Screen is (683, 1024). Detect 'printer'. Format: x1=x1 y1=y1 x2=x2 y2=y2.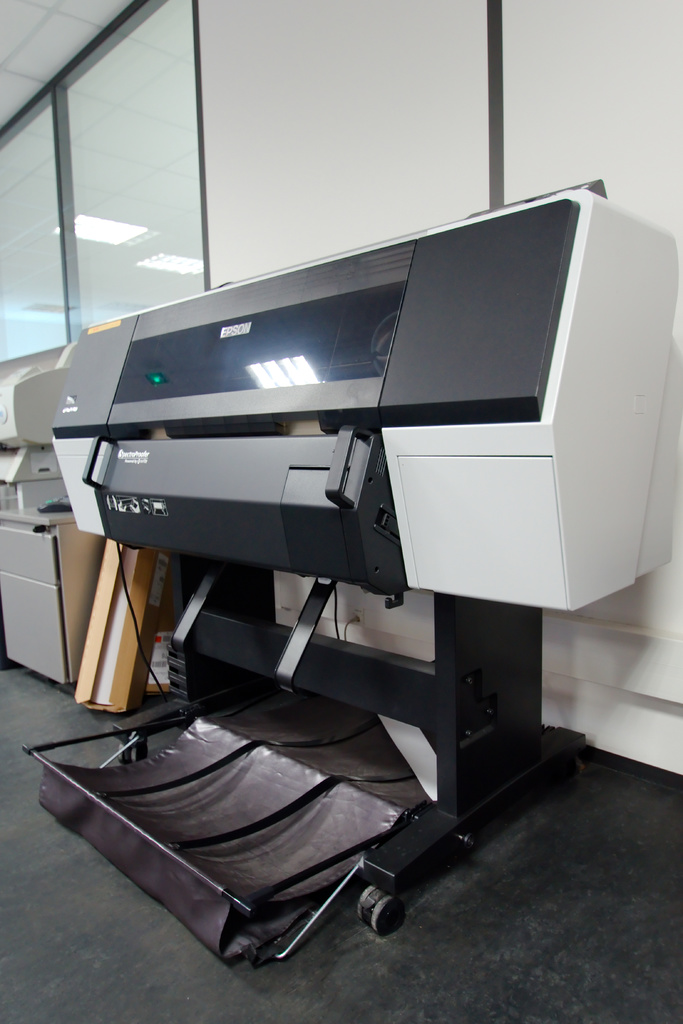
x1=12 y1=185 x2=682 y2=962.
